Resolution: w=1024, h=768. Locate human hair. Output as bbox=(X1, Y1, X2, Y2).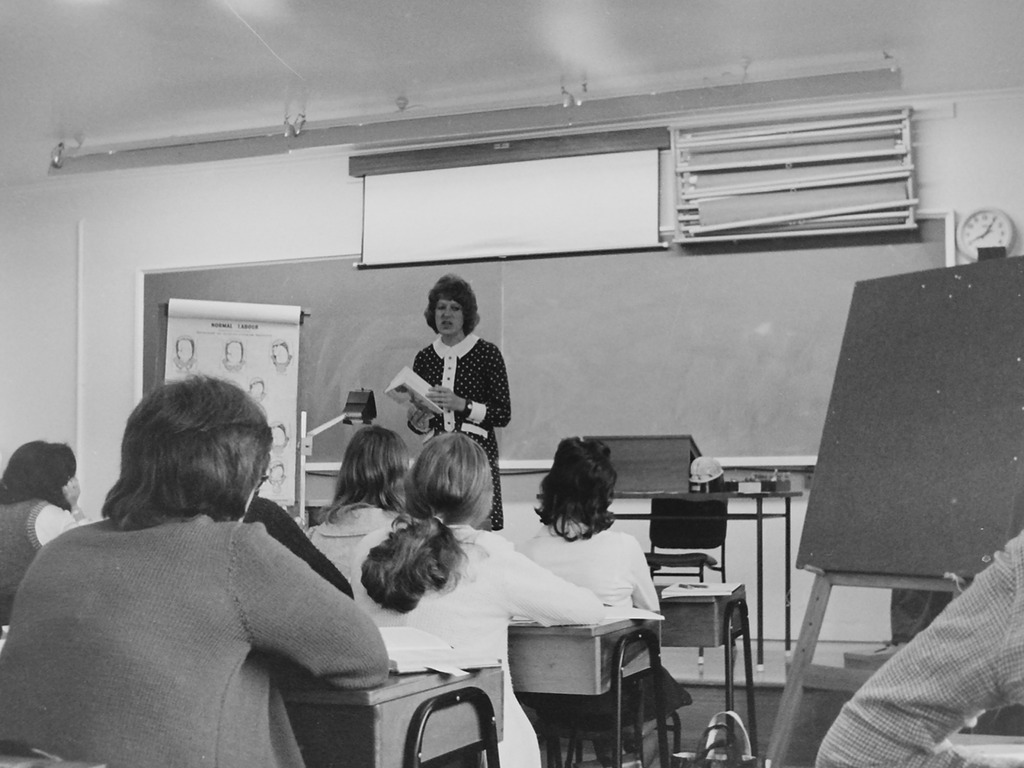
bbox=(313, 422, 411, 528).
